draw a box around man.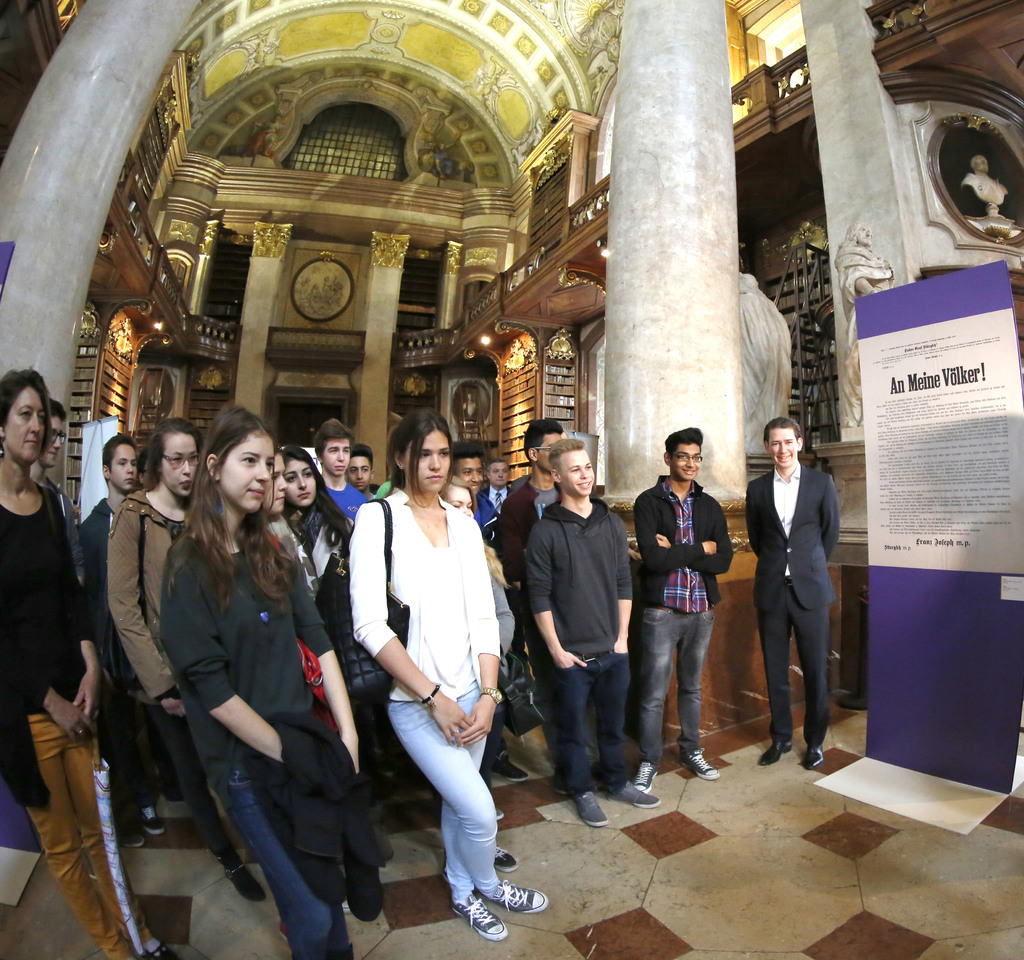
[79,429,141,844].
